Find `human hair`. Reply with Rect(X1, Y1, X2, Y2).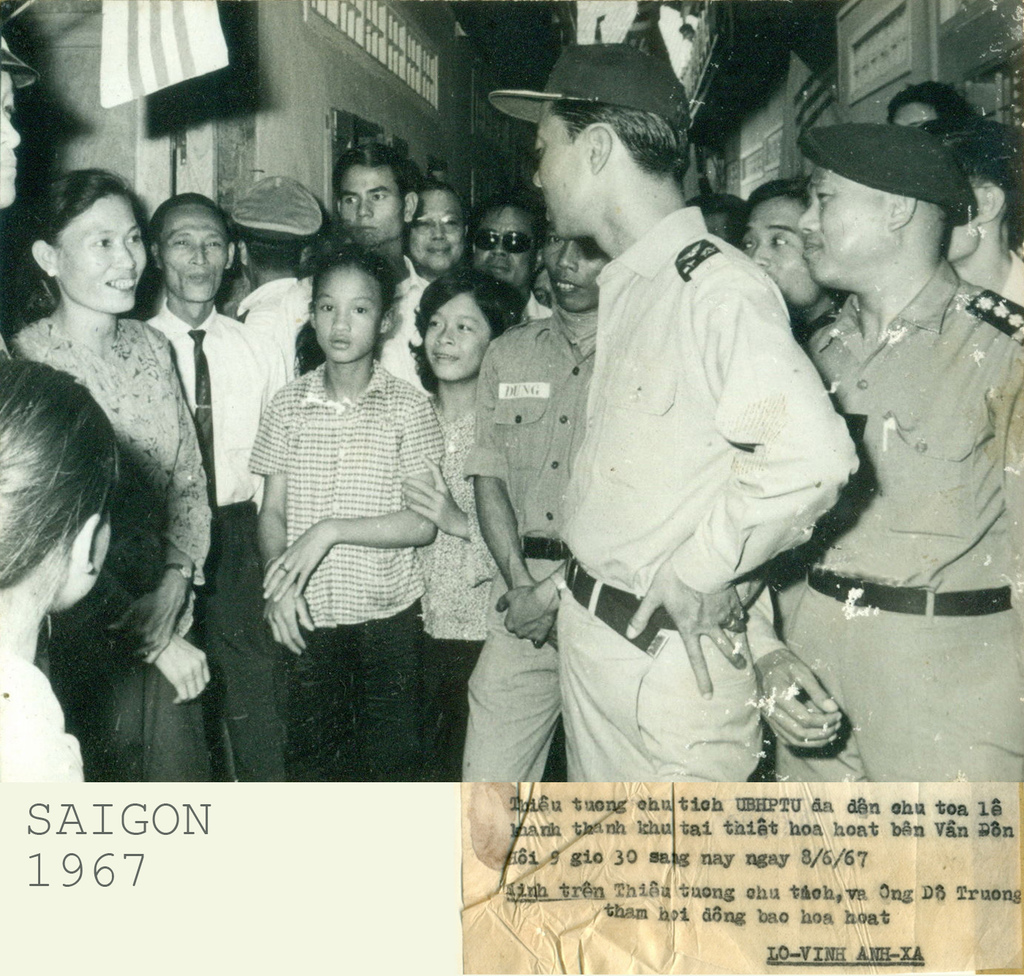
Rect(550, 97, 693, 179).
